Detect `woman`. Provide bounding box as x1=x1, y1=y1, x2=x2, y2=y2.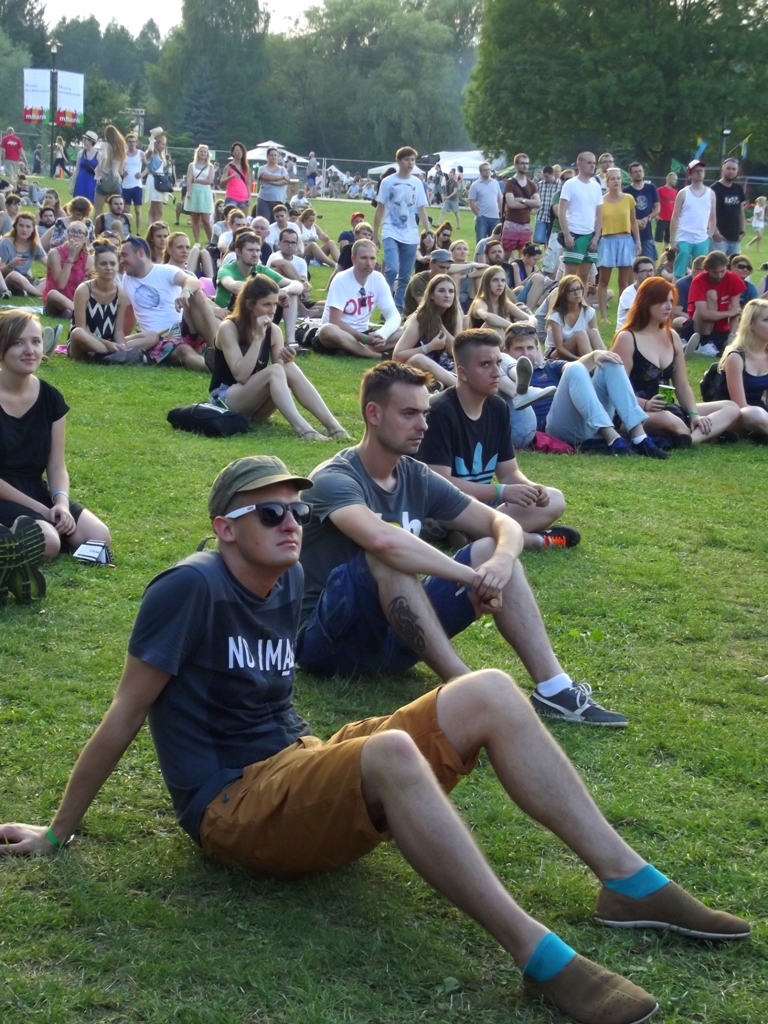
x1=607, y1=273, x2=740, y2=446.
